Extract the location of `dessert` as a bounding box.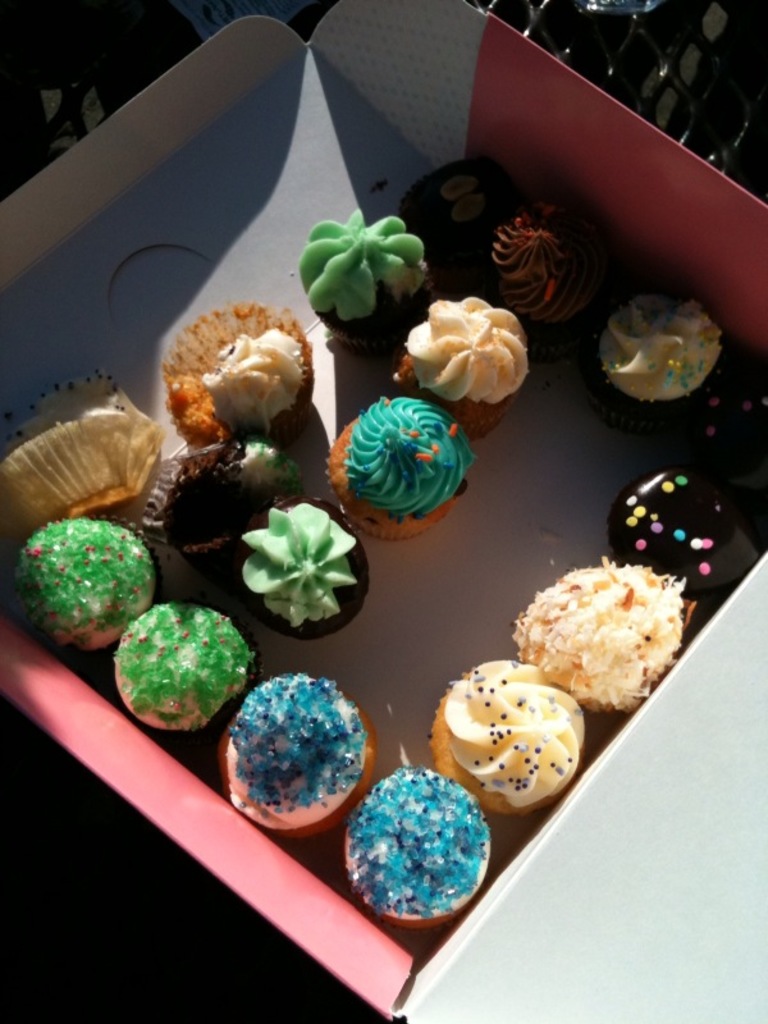
box=[0, 375, 161, 521].
